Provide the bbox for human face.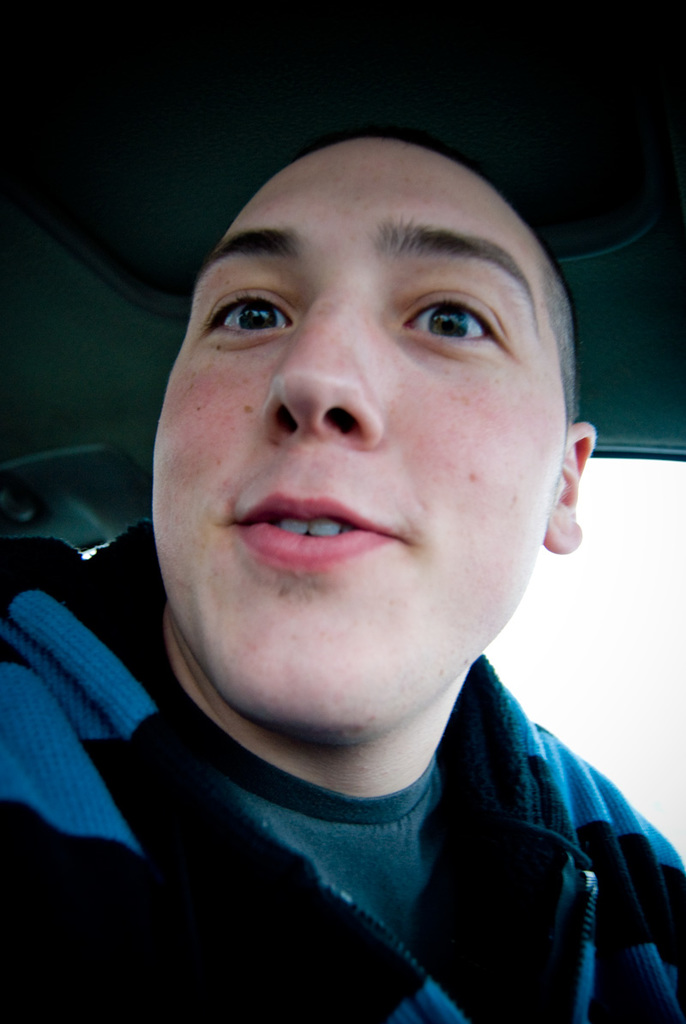
locate(152, 143, 564, 734).
